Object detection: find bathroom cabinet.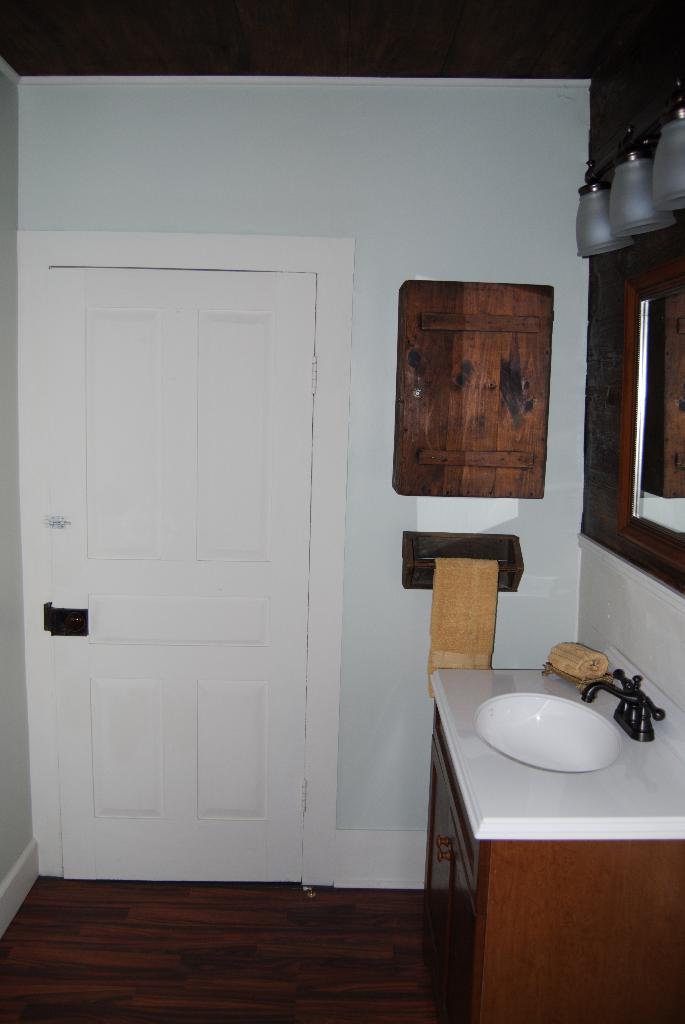
region(402, 659, 684, 1023).
